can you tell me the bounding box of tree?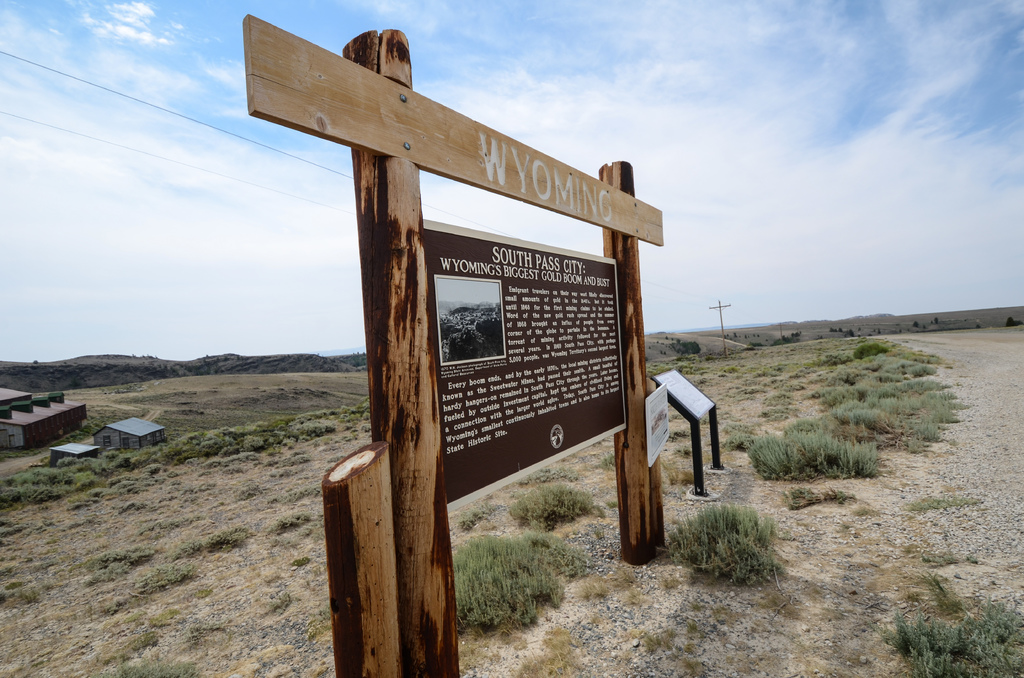
(935,319,938,325).
